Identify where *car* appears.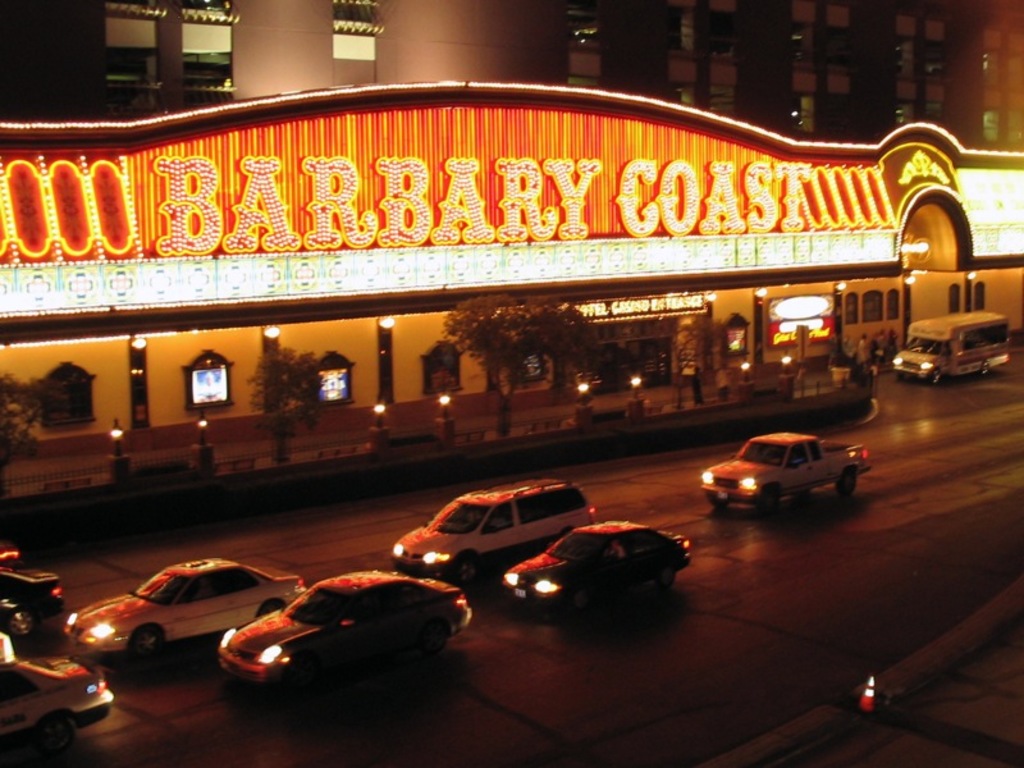
Appears at <bbox>503, 518, 692, 600</bbox>.
